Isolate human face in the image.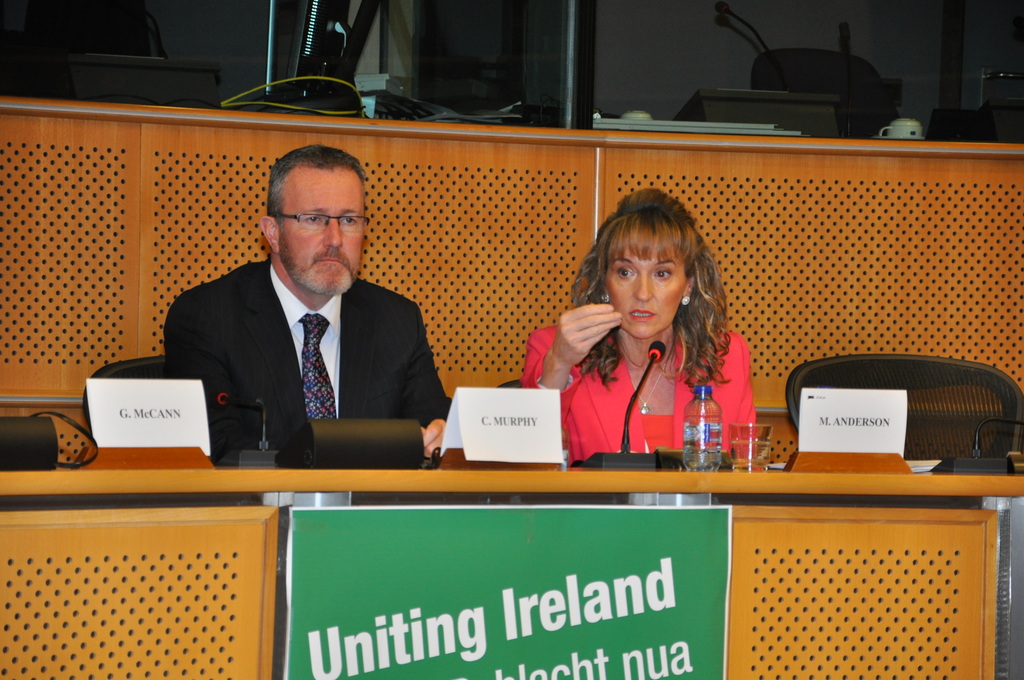
Isolated region: crop(275, 163, 365, 292).
